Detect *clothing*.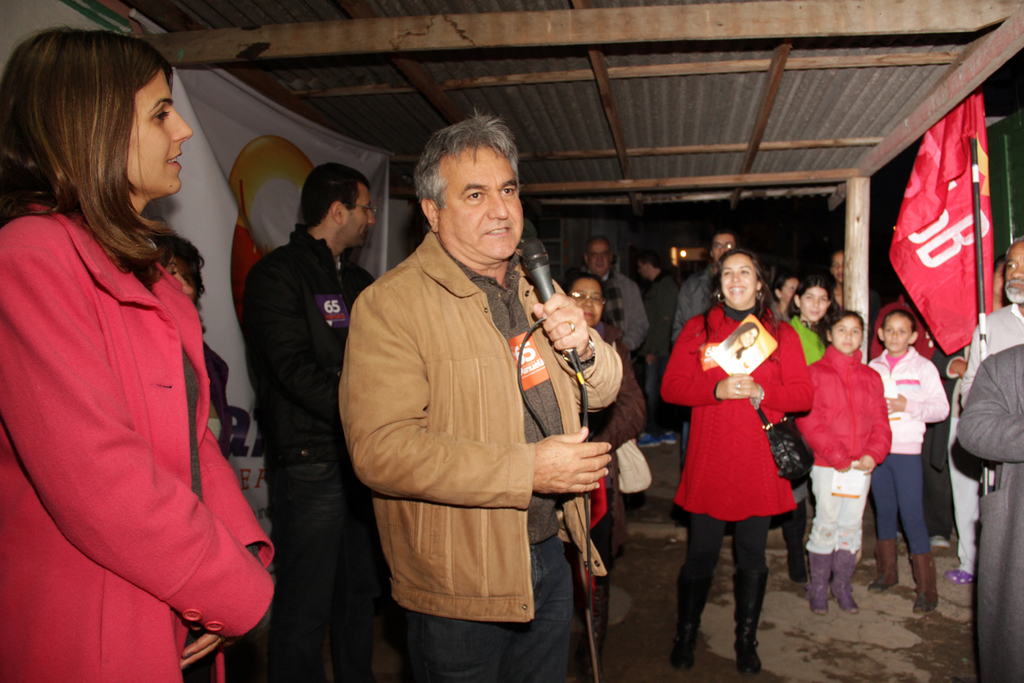
Detected at 332, 222, 624, 682.
